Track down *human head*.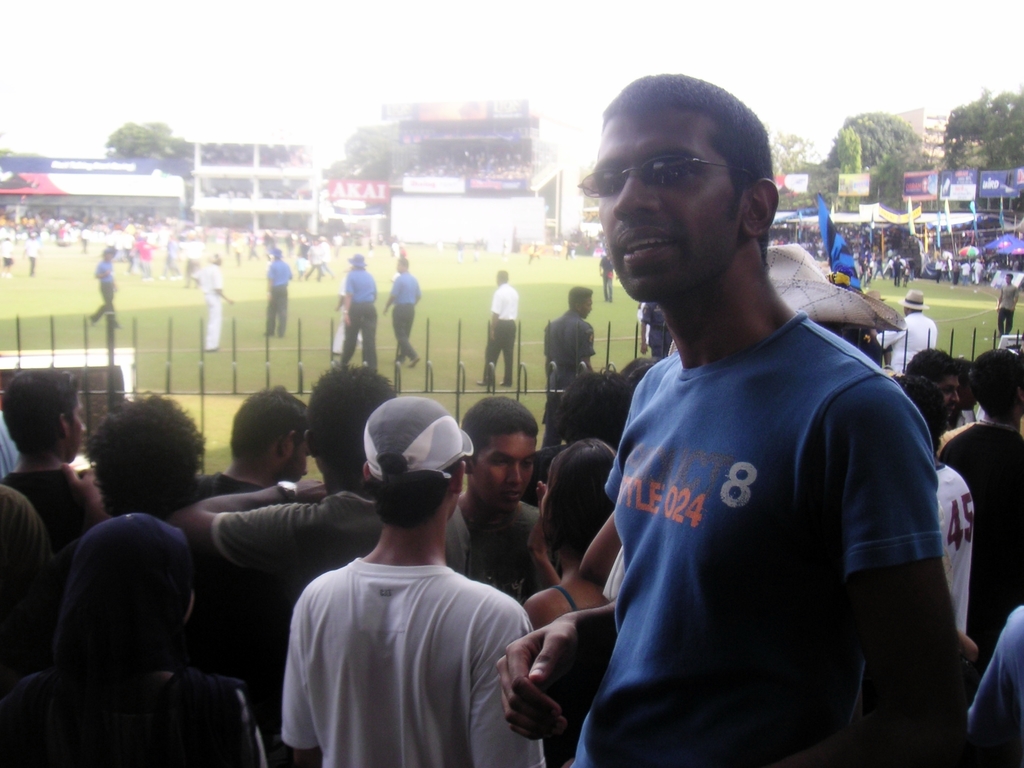
Tracked to [x1=230, y1=385, x2=307, y2=481].
